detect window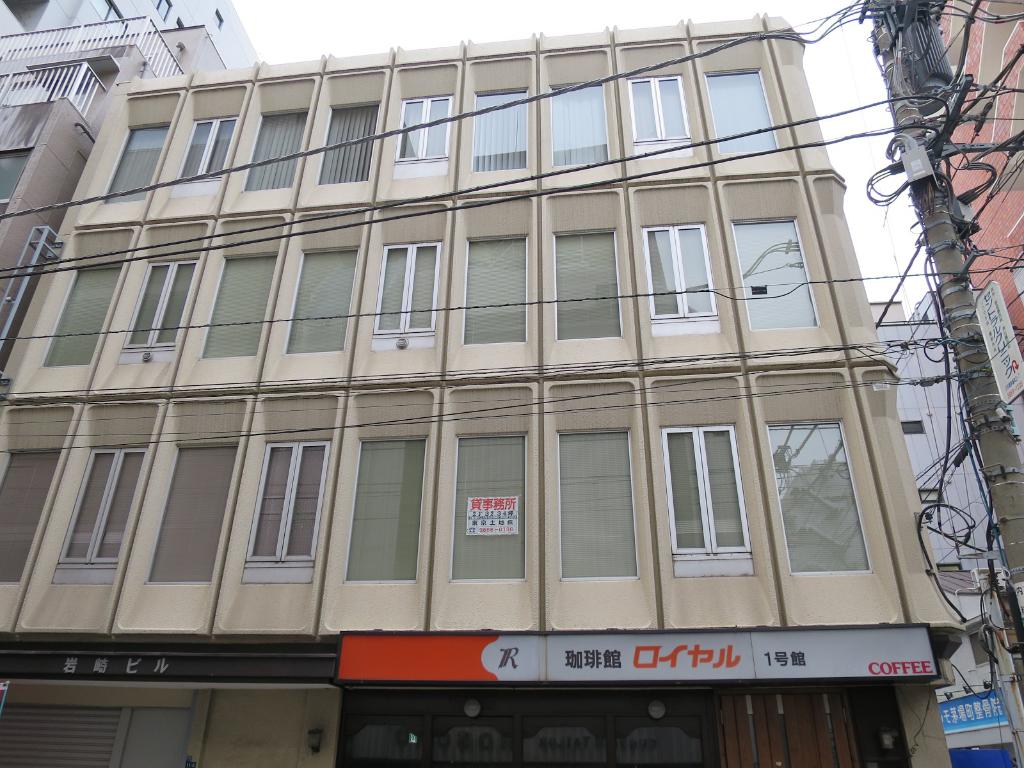
l=345, t=436, r=427, b=584
